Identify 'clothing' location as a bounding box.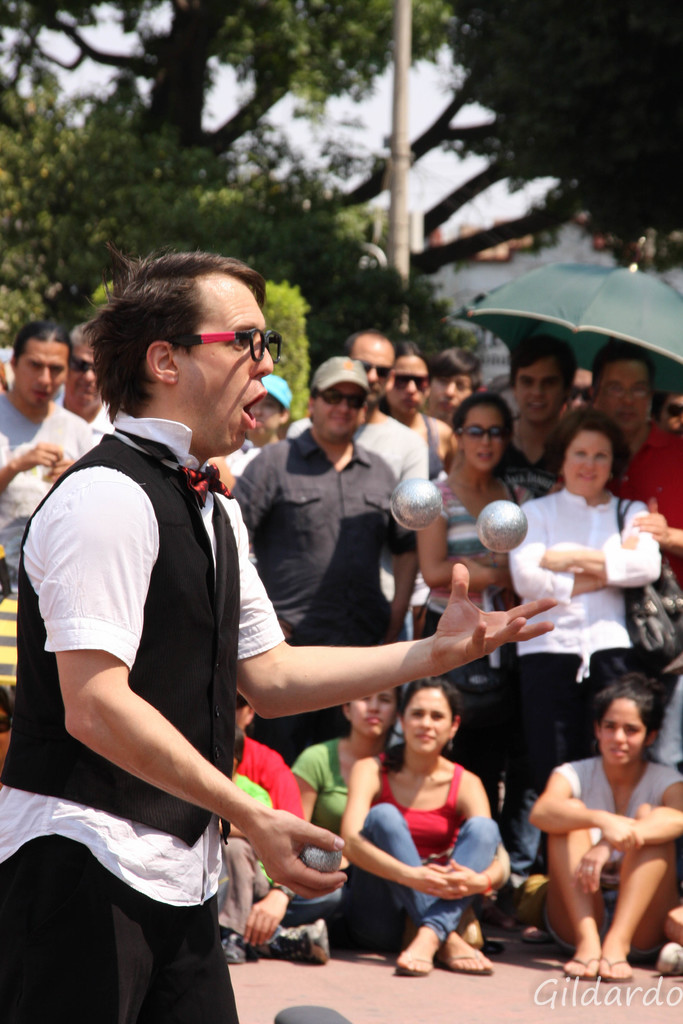
358, 741, 506, 963.
